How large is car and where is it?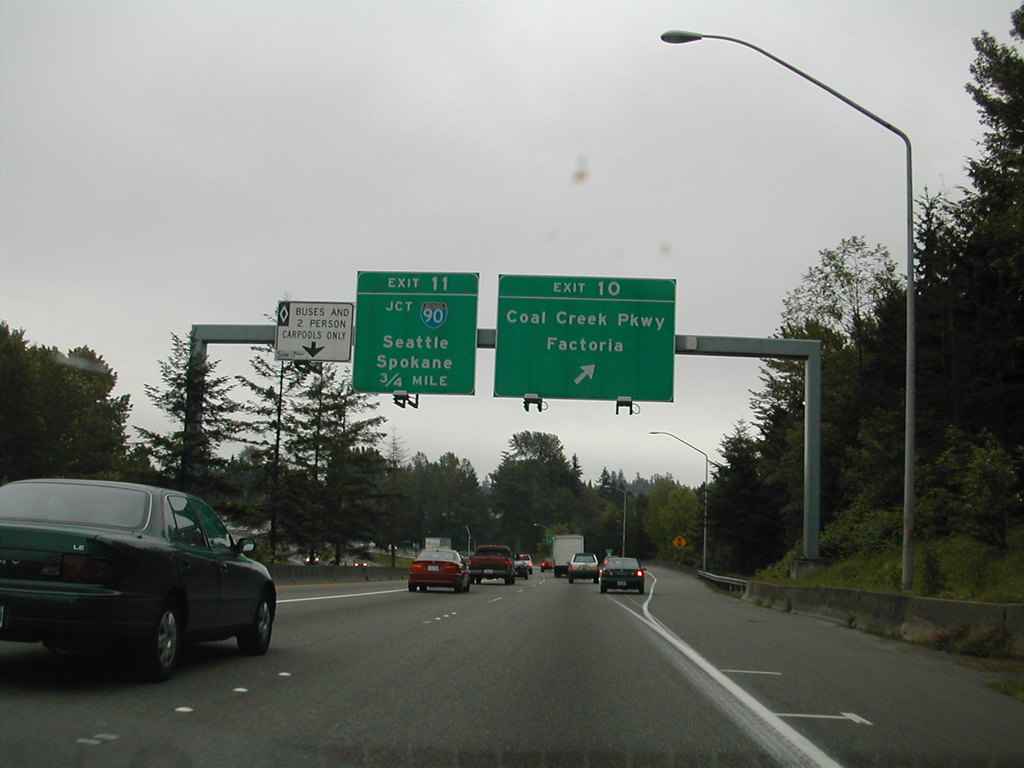
Bounding box: x1=599 y1=558 x2=646 y2=593.
